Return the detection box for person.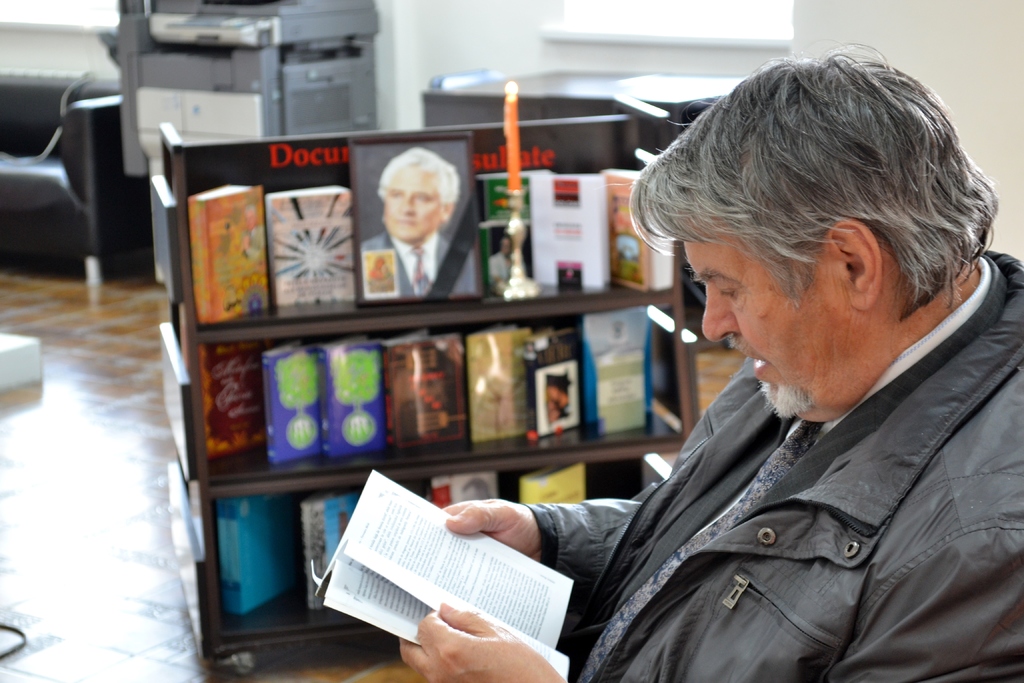
x1=360, y1=145, x2=477, y2=295.
